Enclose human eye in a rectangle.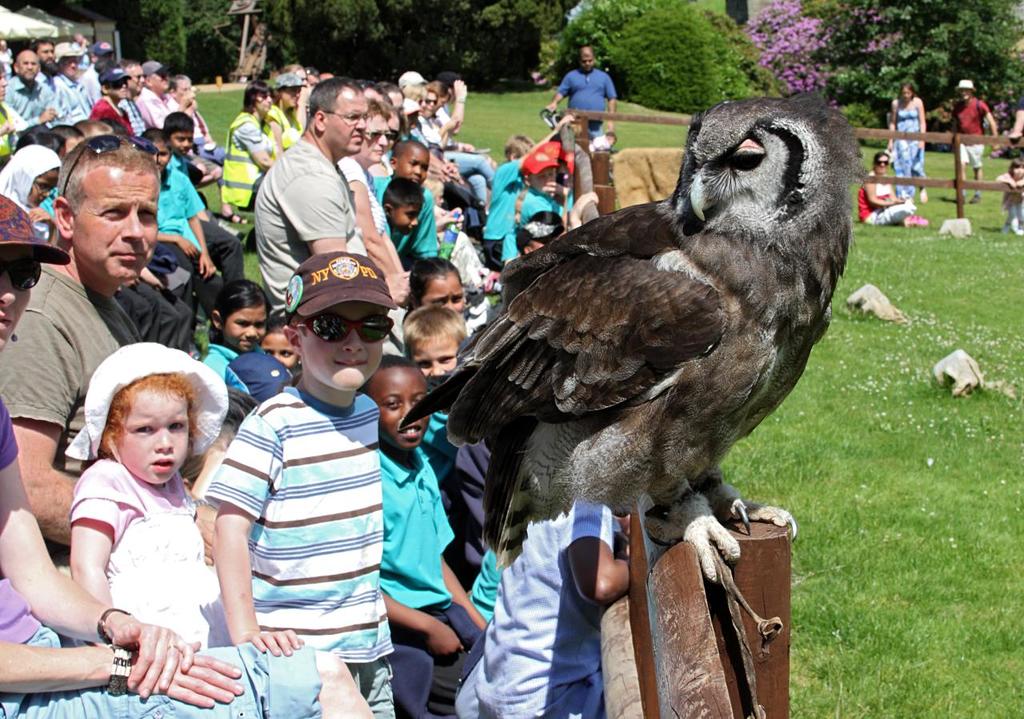
<region>137, 206, 153, 217</region>.
